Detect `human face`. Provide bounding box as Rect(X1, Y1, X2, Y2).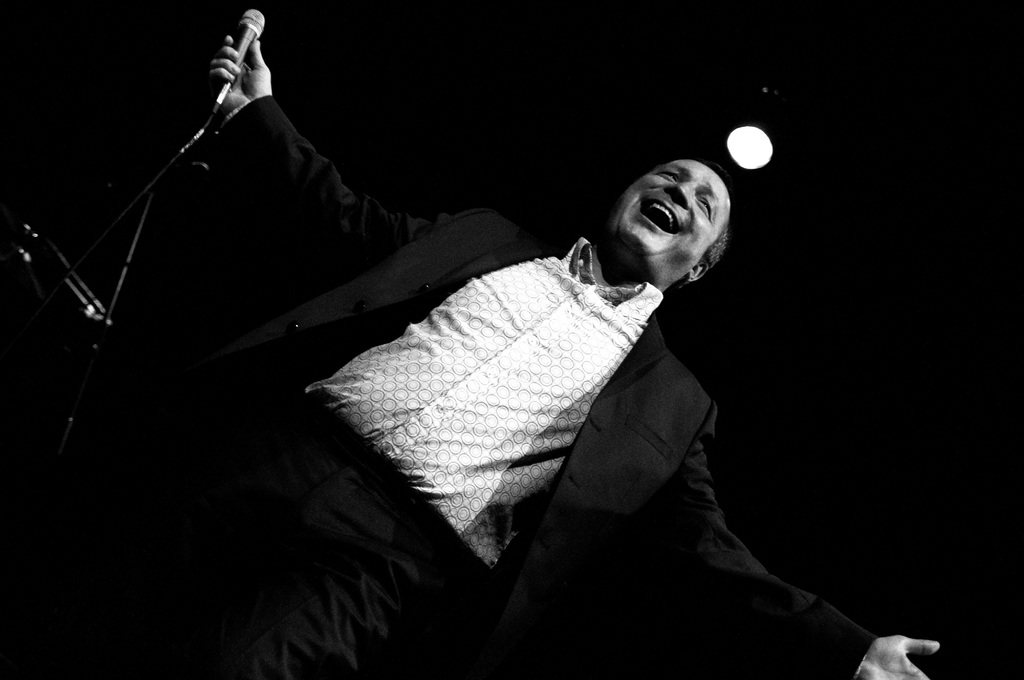
Rect(617, 156, 726, 256).
